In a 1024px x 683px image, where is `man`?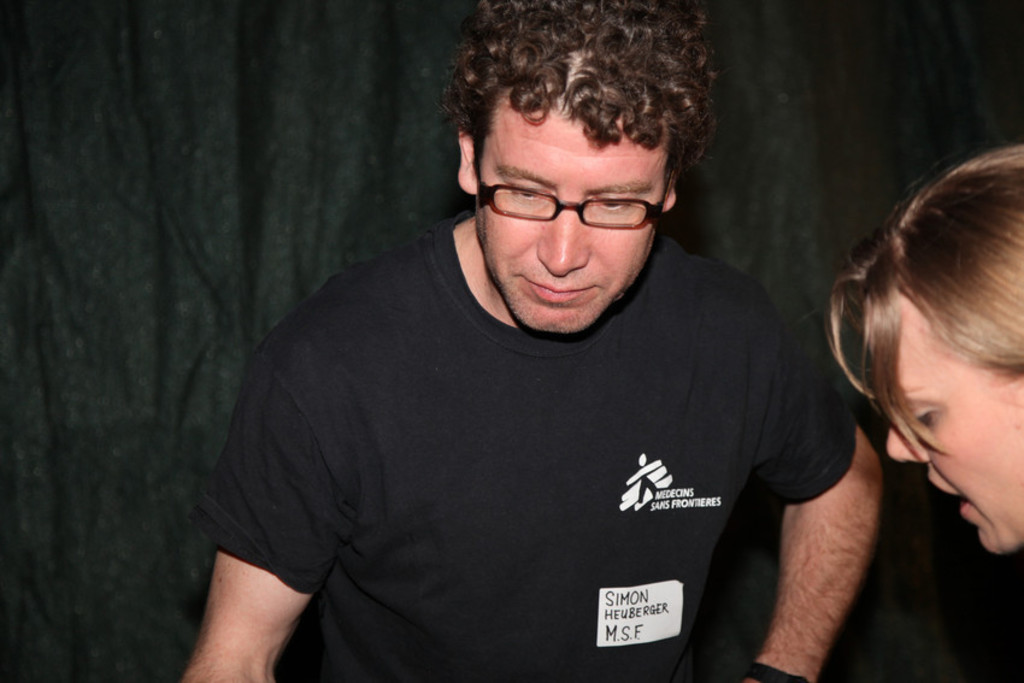
left=167, top=0, right=883, bottom=682.
